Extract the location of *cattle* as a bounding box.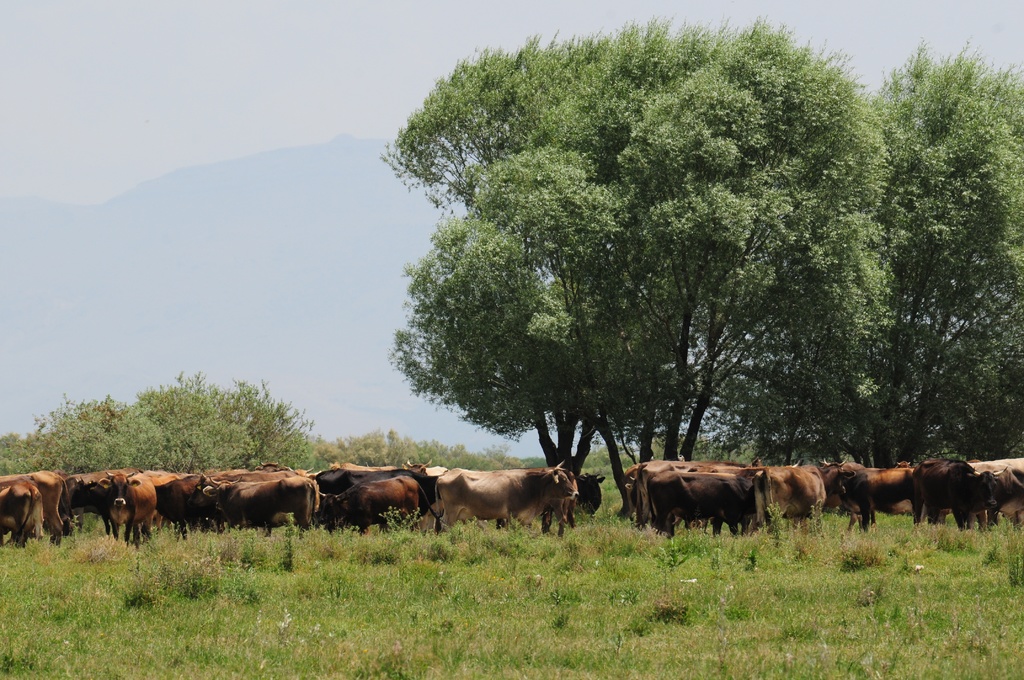
[306, 467, 420, 494].
